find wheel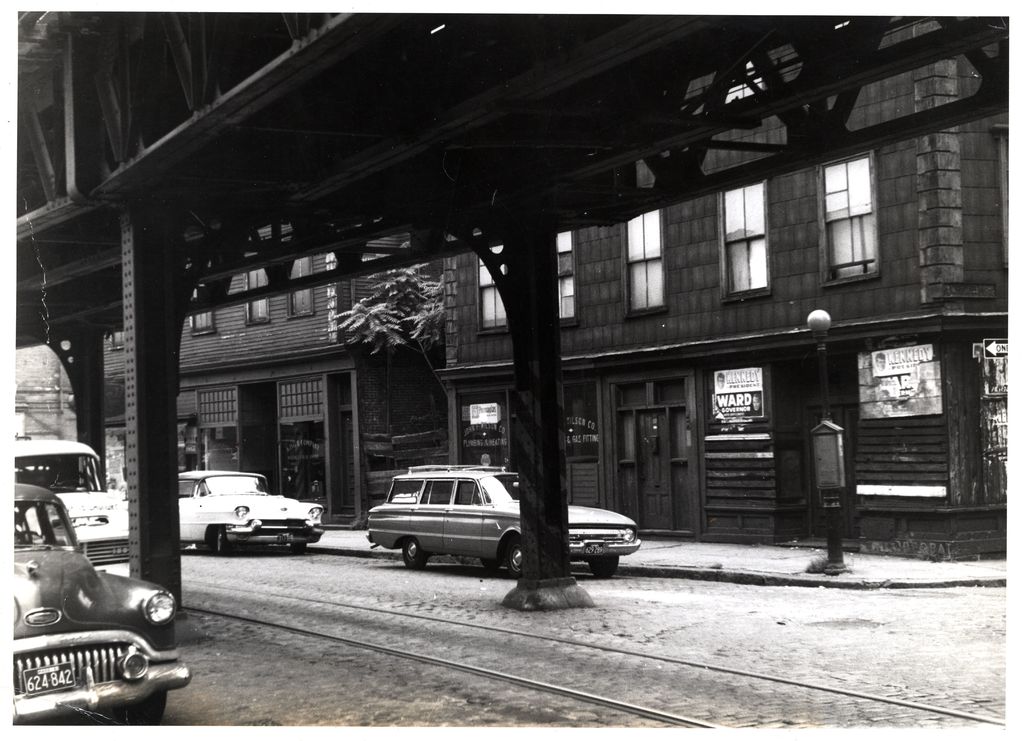
x1=500, y1=539, x2=525, y2=581
